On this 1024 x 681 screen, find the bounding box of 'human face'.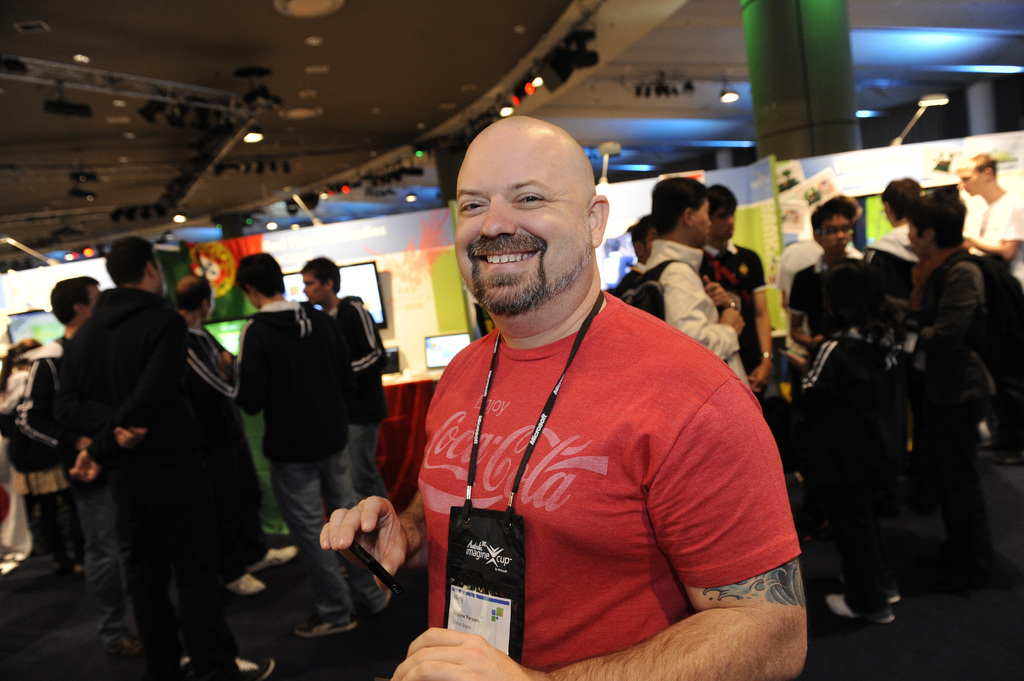
Bounding box: rect(819, 215, 854, 253).
